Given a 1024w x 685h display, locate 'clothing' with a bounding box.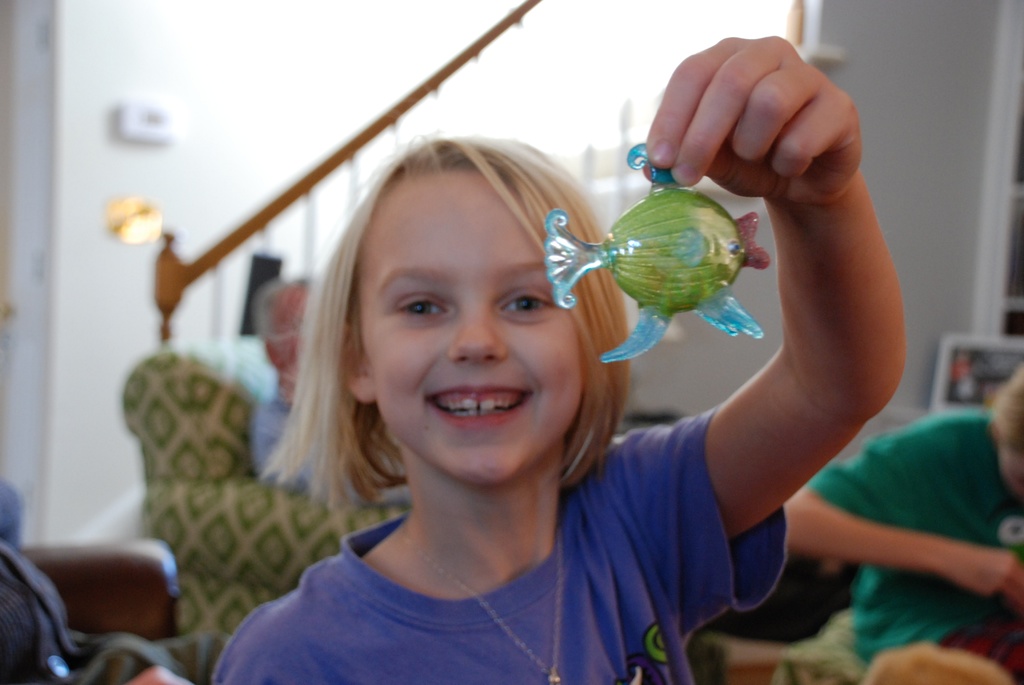
Located: pyautogui.locateOnScreen(803, 411, 1023, 659).
